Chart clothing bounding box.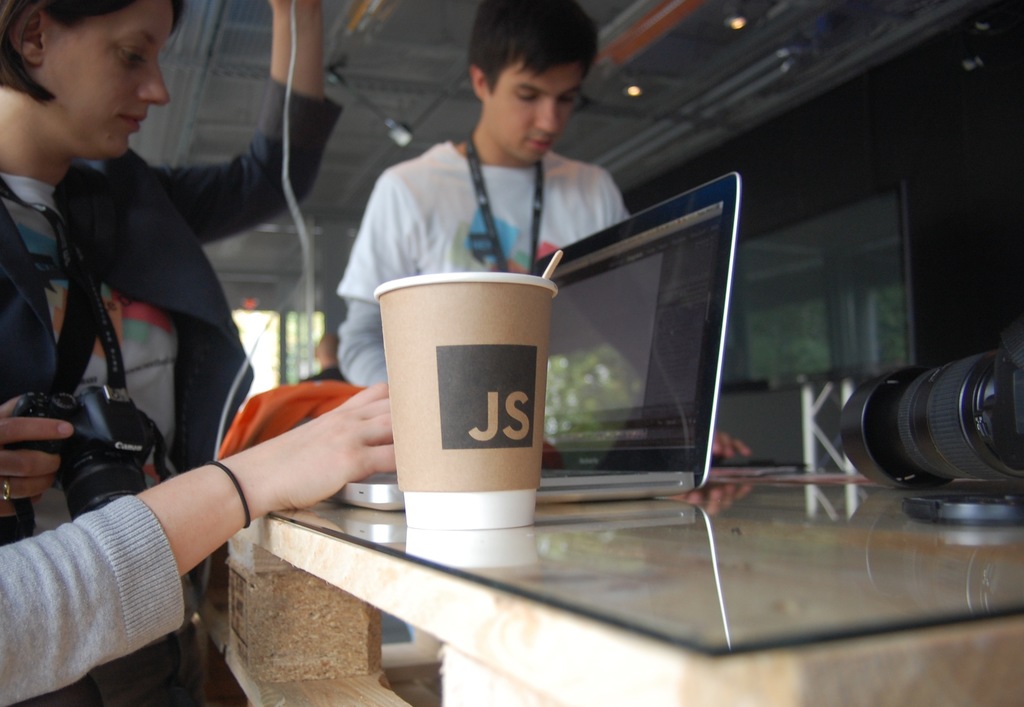
Charted: x1=331, y1=83, x2=682, y2=316.
